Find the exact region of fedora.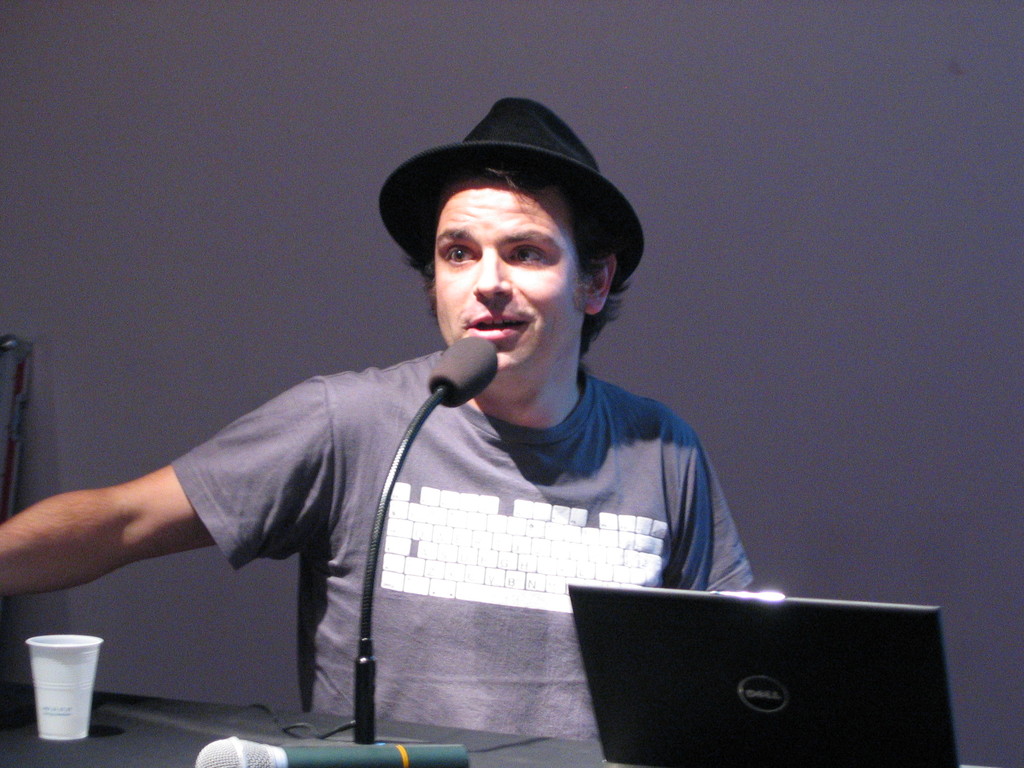
Exact region: bbox=[378, 94, 646, 282].
